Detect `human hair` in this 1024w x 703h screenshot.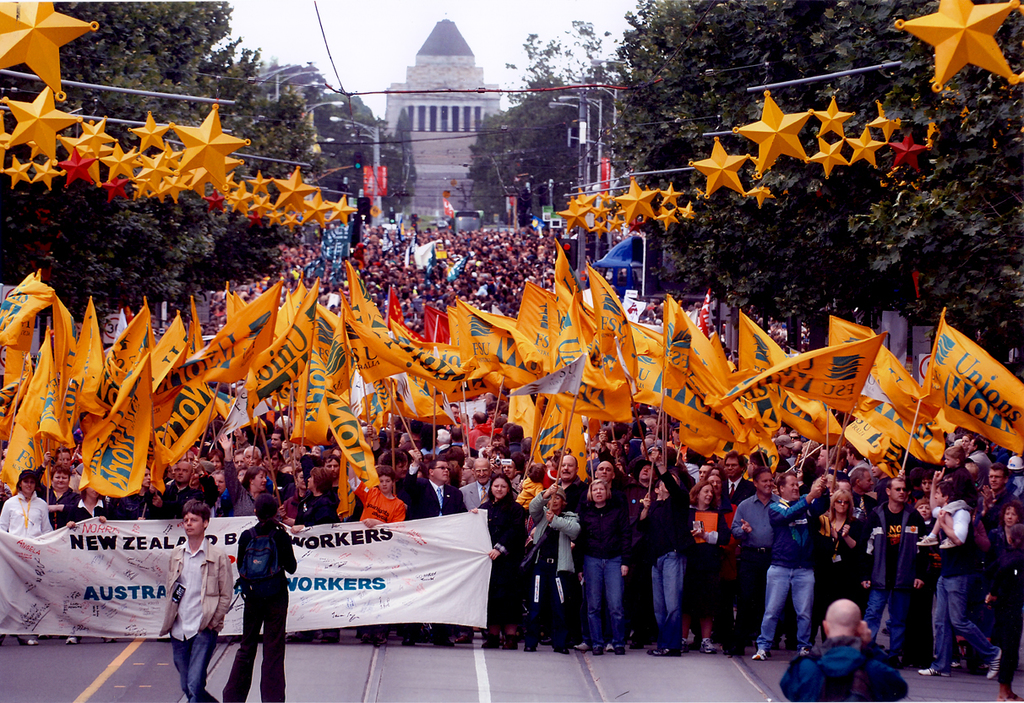
Detection: {"left": 692, "top": 481, "right": 714, "bottom": 508}.
